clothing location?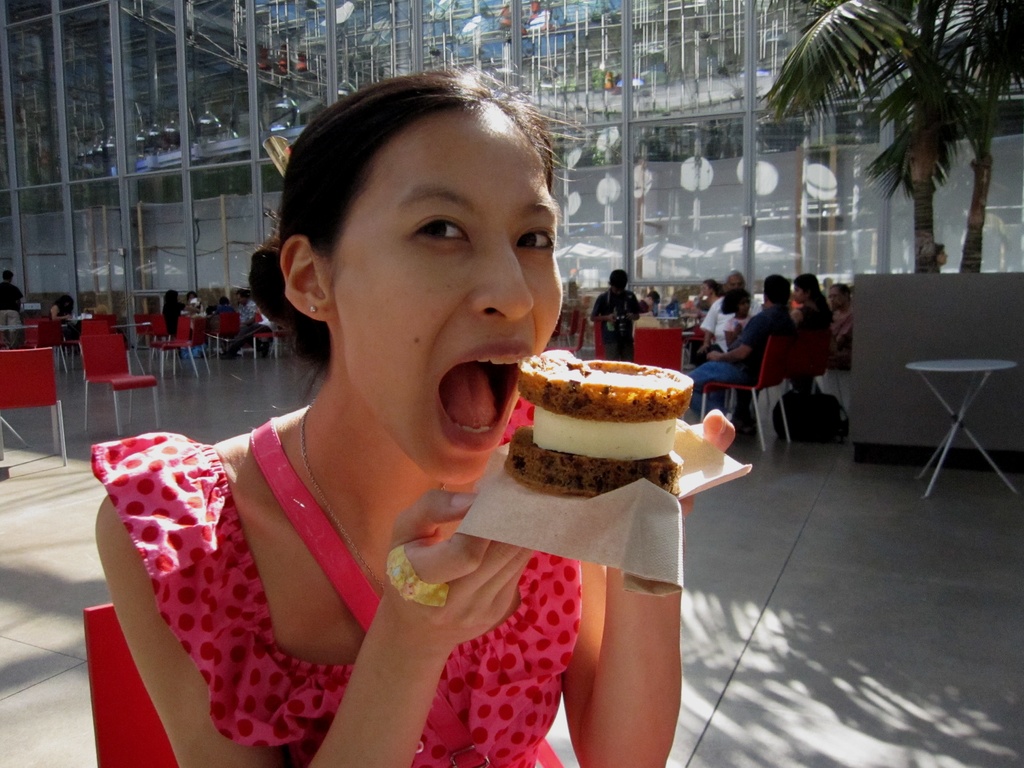
106/367/595/756
